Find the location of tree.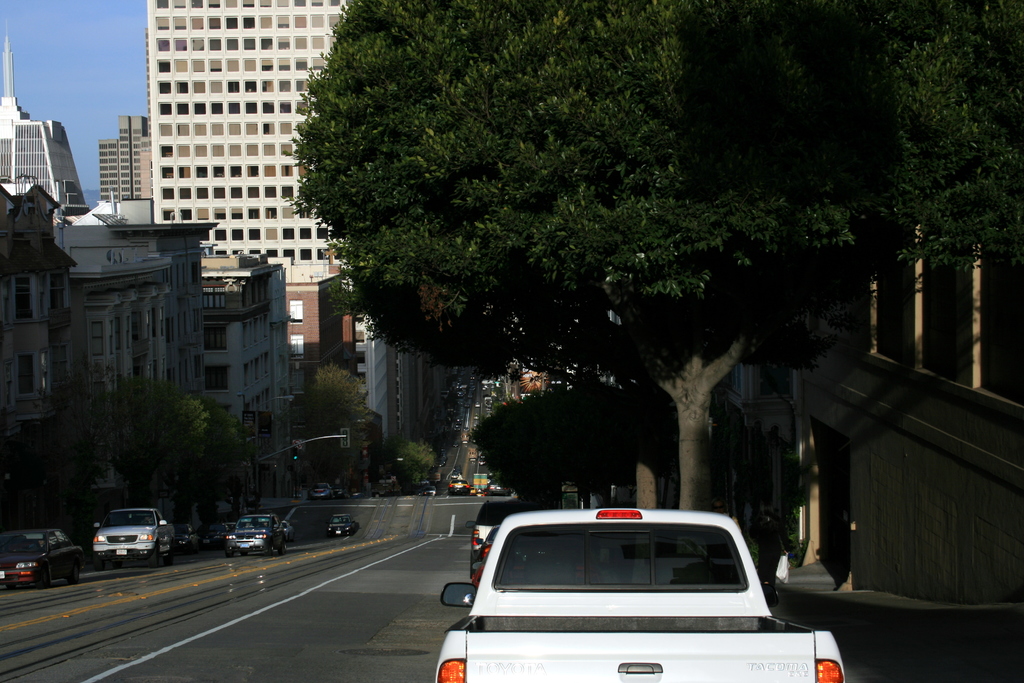
Location: box=[99, 388, 275, 539].
